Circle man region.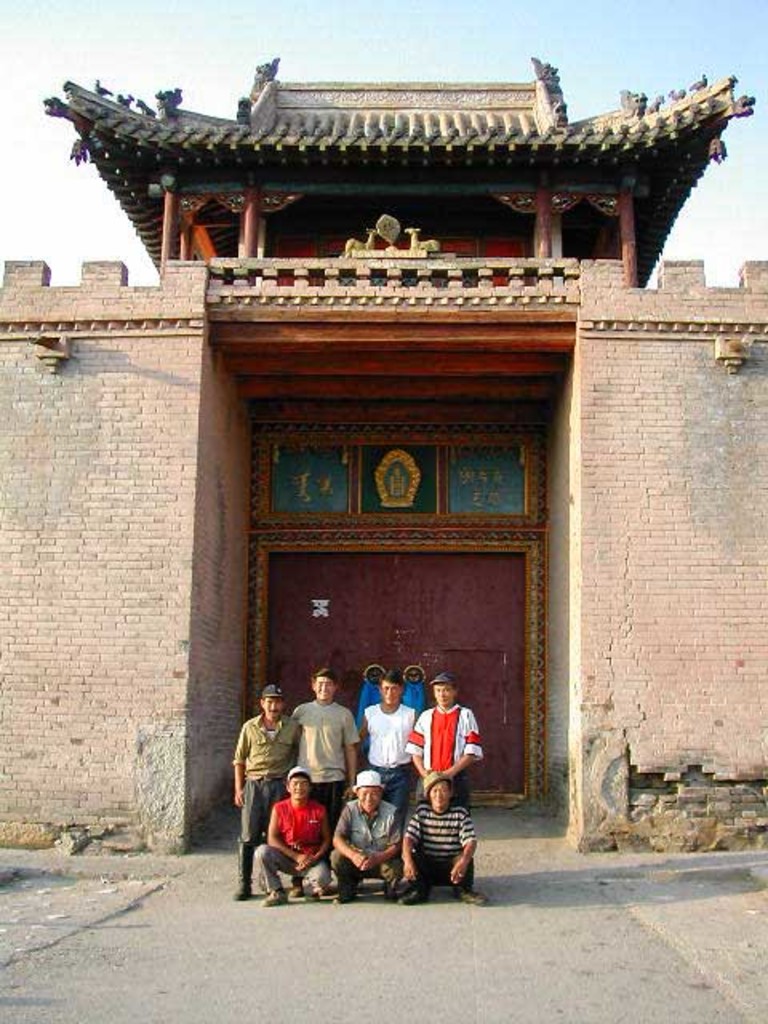
Region: (left=323, top=770, right=410, bottom=904).
